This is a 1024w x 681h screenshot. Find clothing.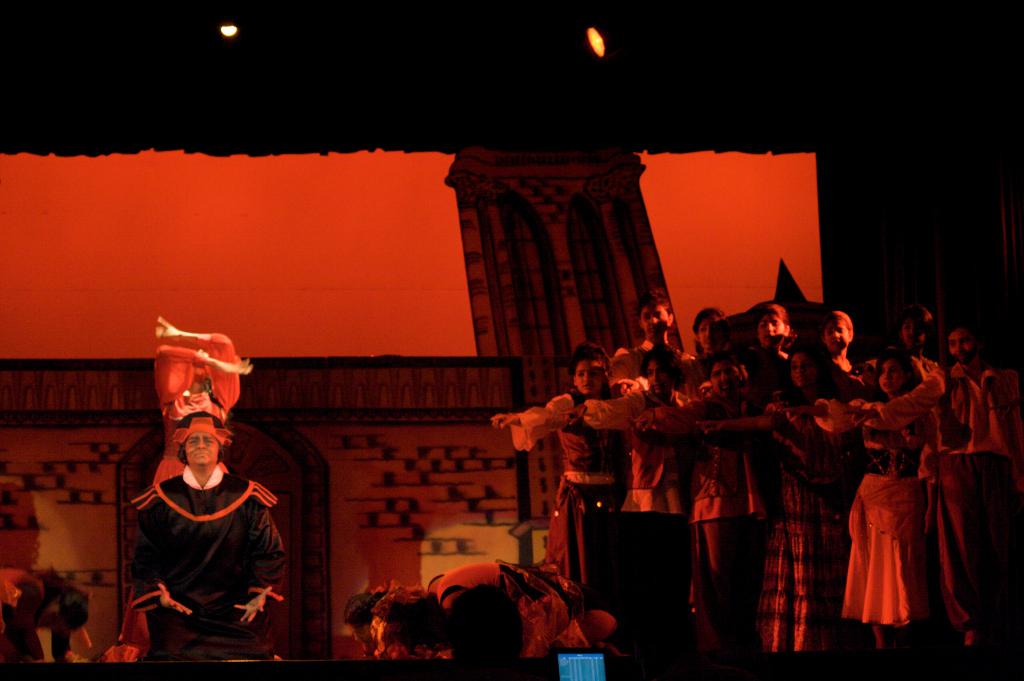
Bounding box: bbox=[698, 390, 784, 637].
